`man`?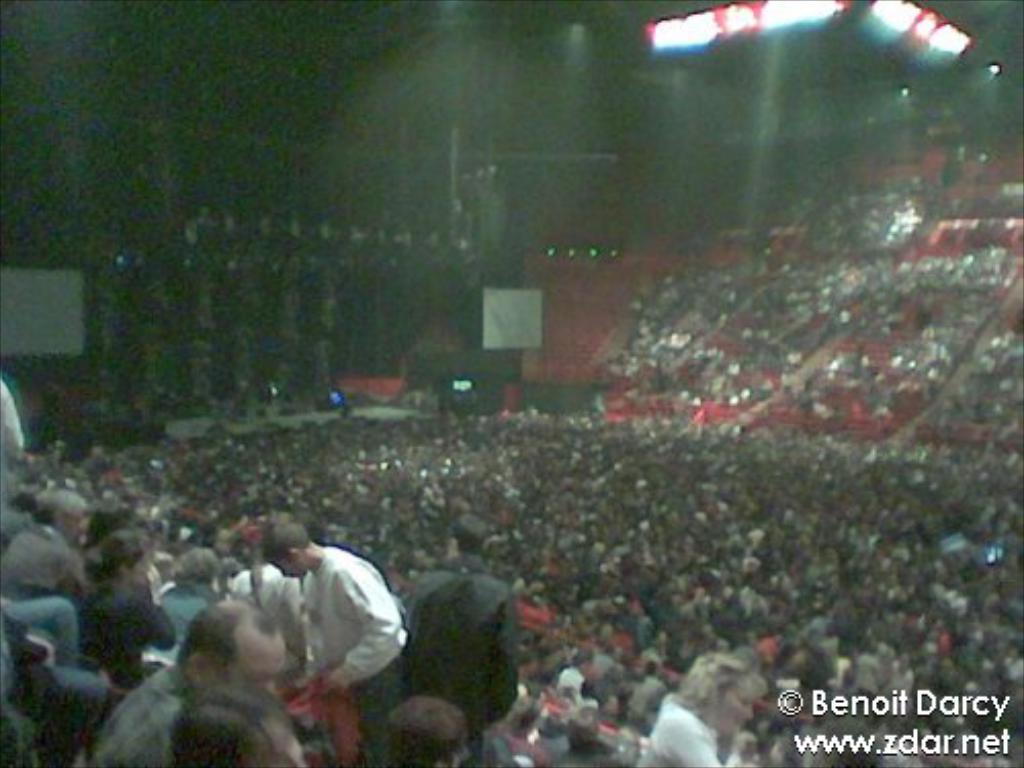
406/518/514/737
